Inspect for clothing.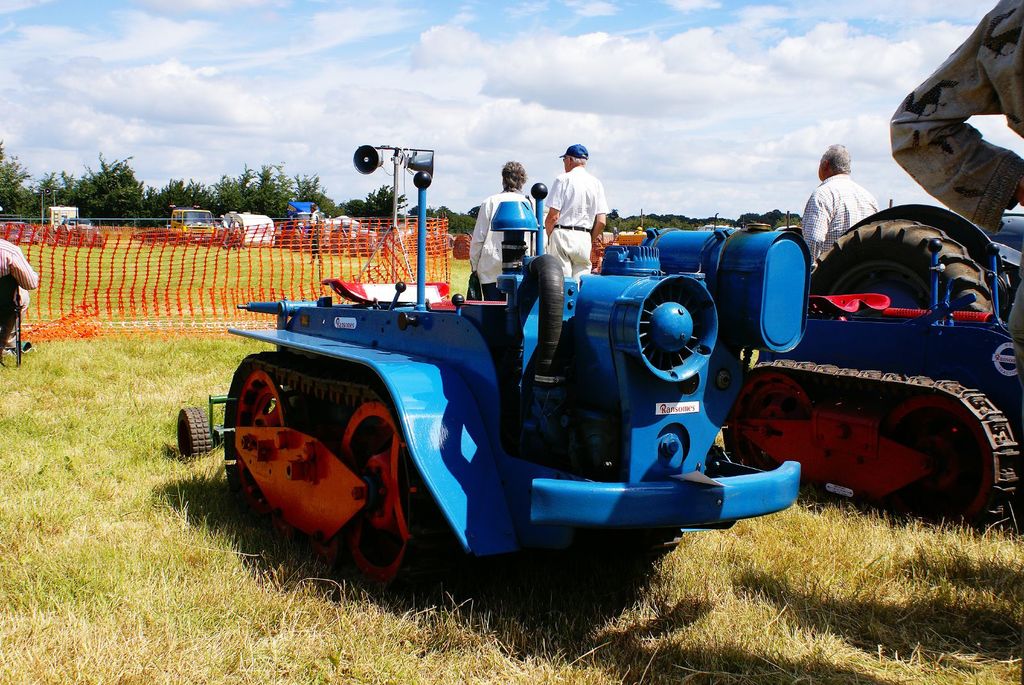
Inspection: 796, 174, 877, 261.
